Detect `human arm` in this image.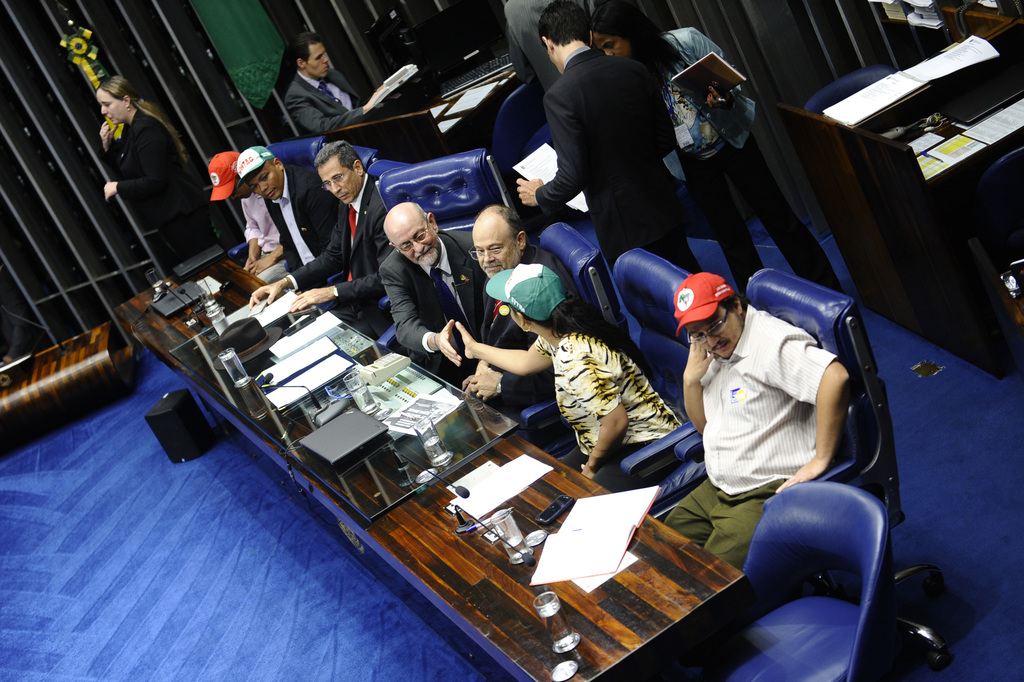
Detection: select_region(380, 270, 466, 372).
